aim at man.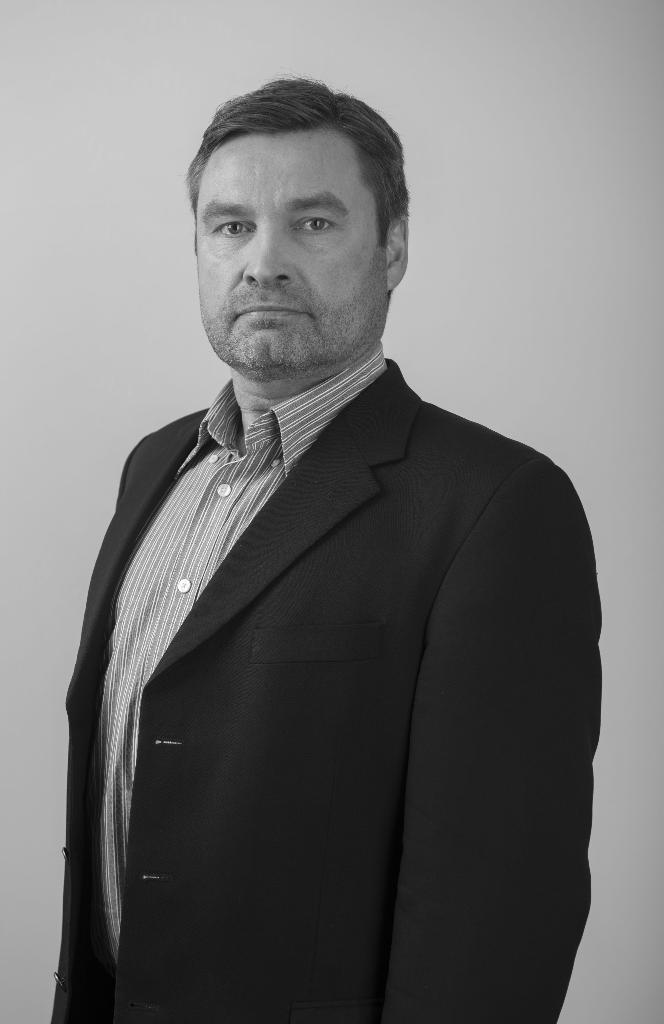
Aimed at bbox=[61, 93, 604, 968].
